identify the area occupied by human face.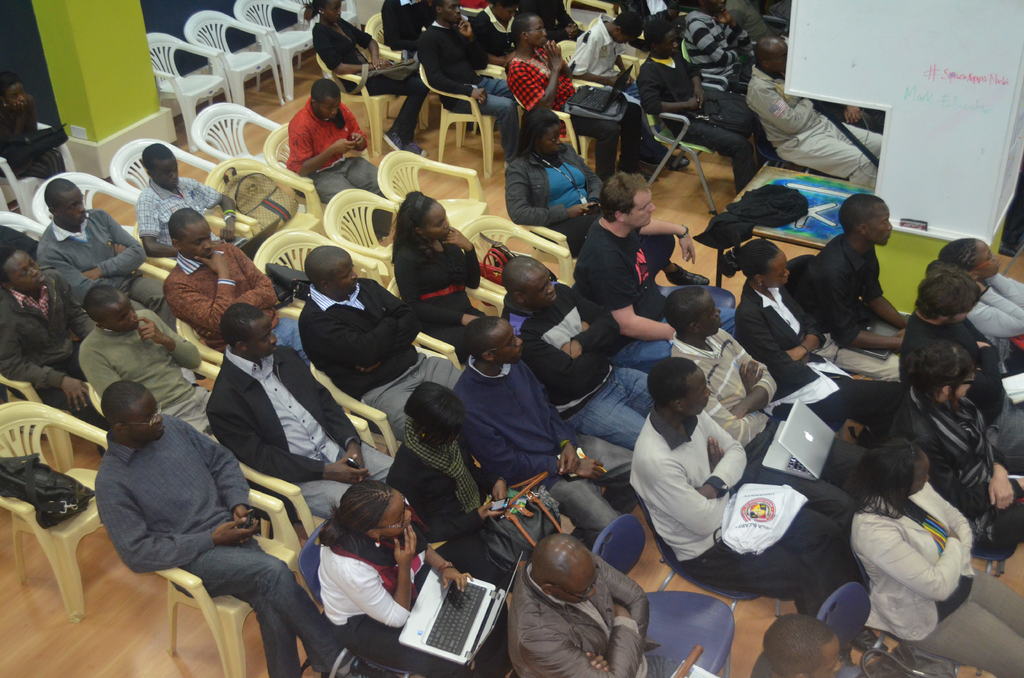
Area: crop(764, 248, 789, 291).
